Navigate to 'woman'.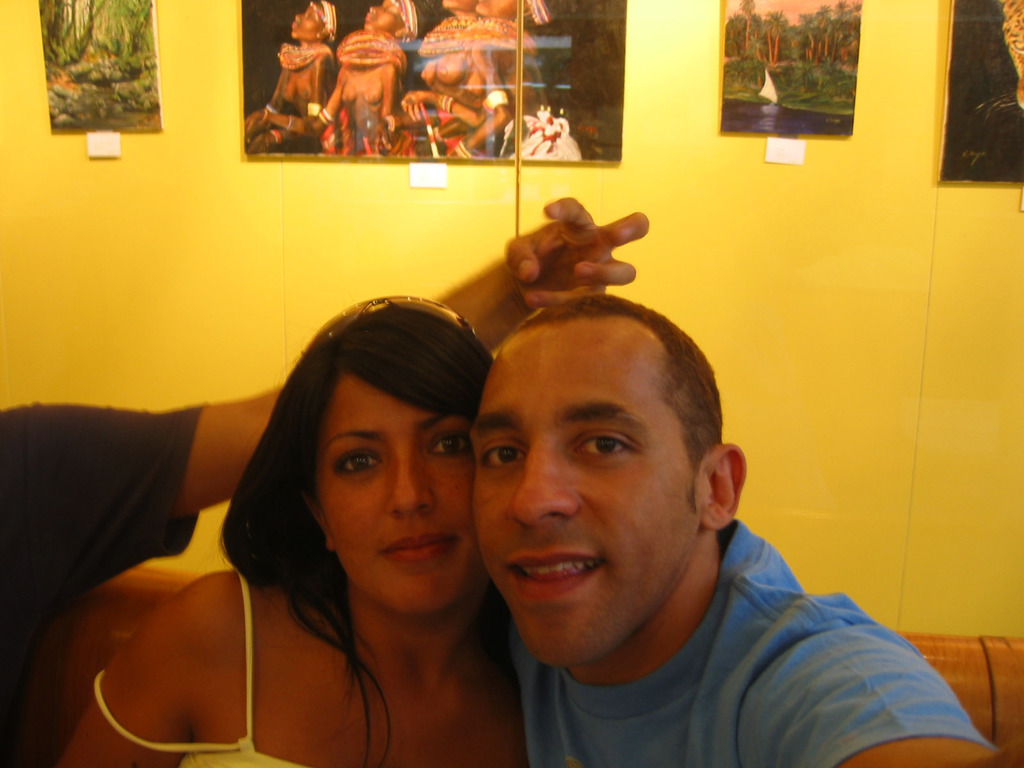
Navigation target: <bbox>387, 0, 483, 160</bbox>.
